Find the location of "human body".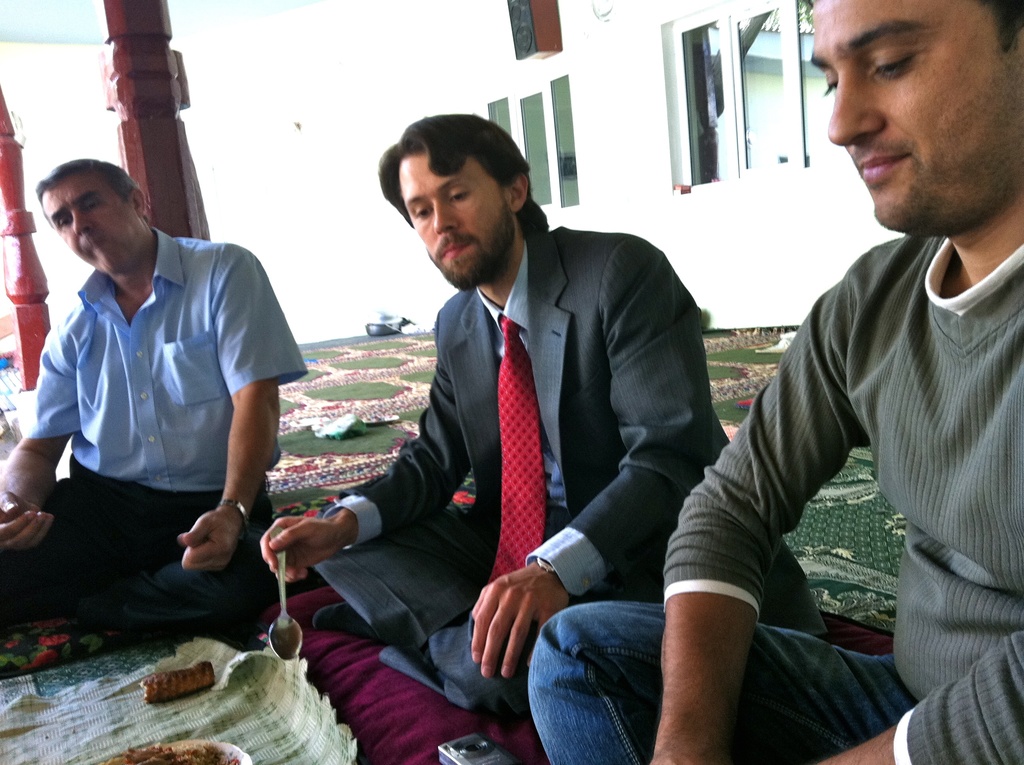
Location: <box>23,170,307,668</box>.
